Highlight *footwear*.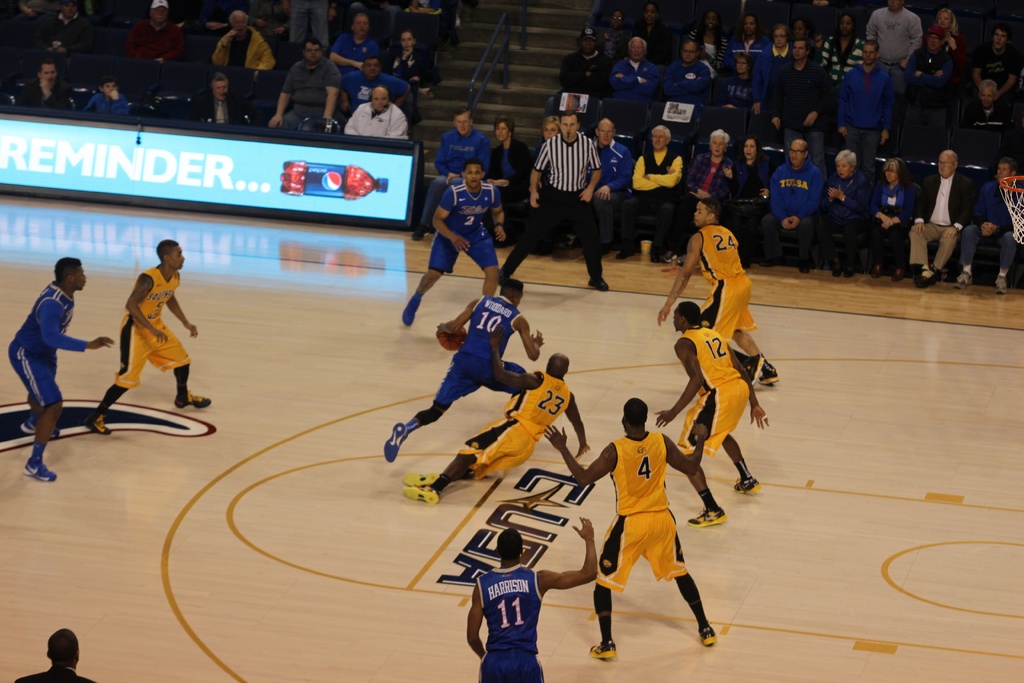
Highlighted region: bbox(585, 269, 605, 292).
